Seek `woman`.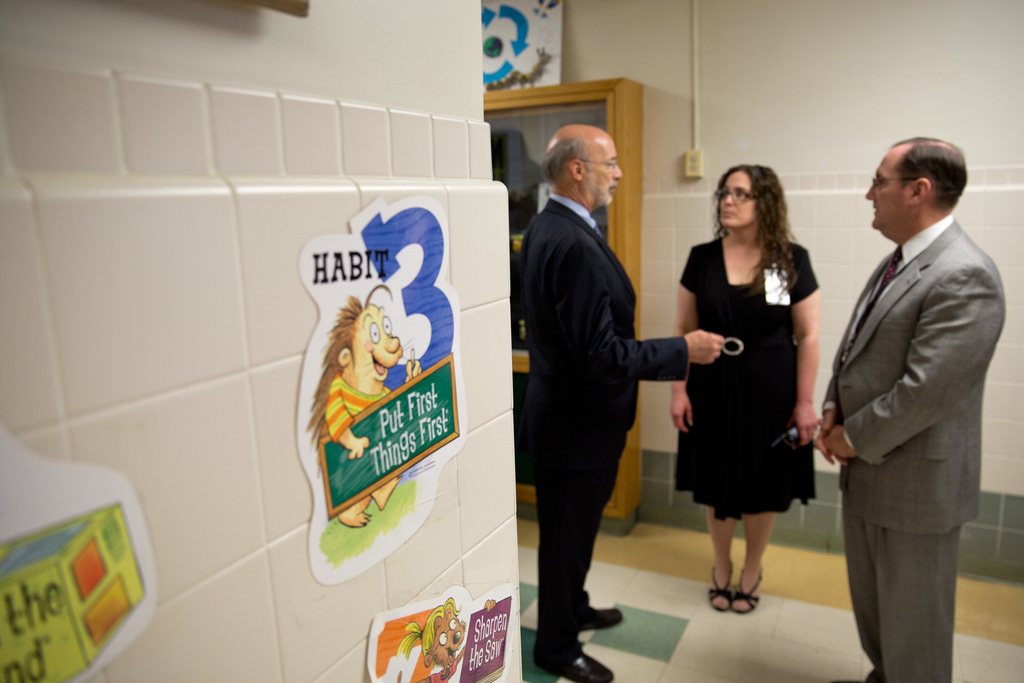
679,165,832,593.
